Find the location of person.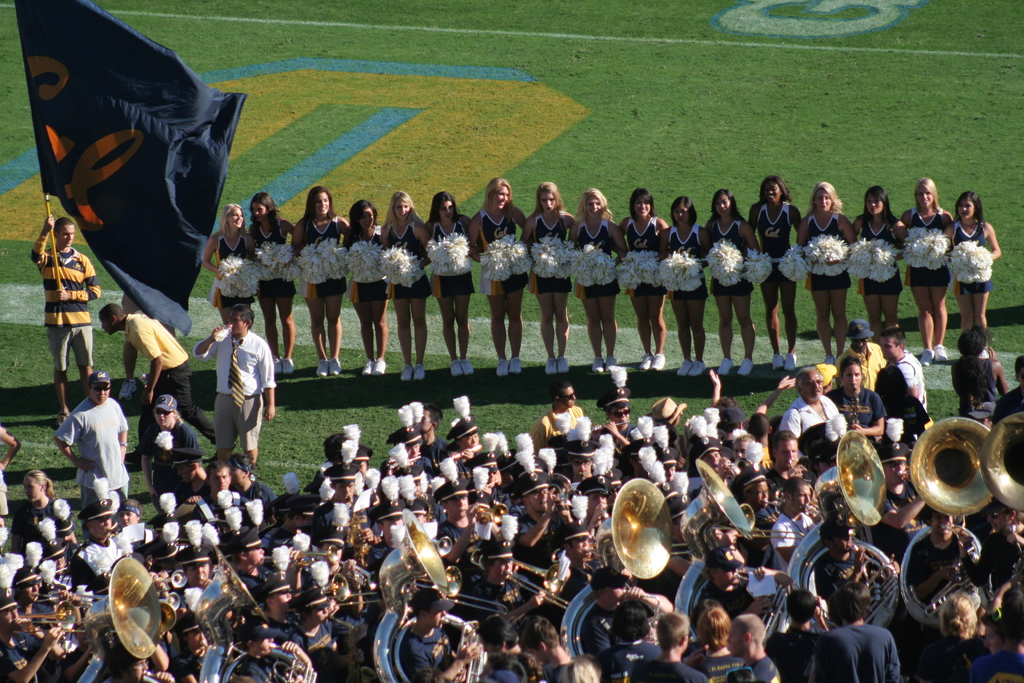
Location: region(102, 302, 220, 443).
